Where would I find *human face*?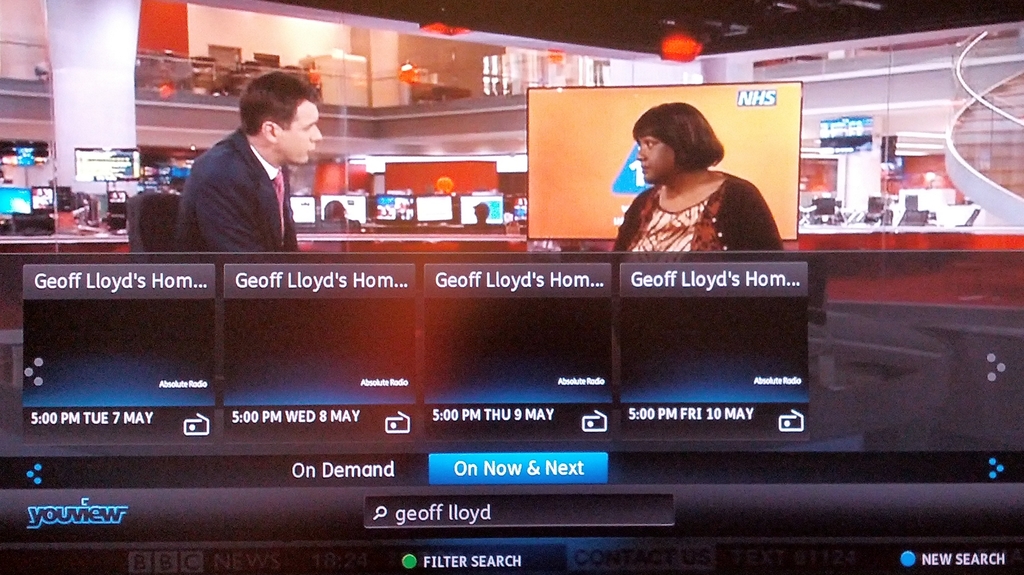
At [278,101,320,163].
